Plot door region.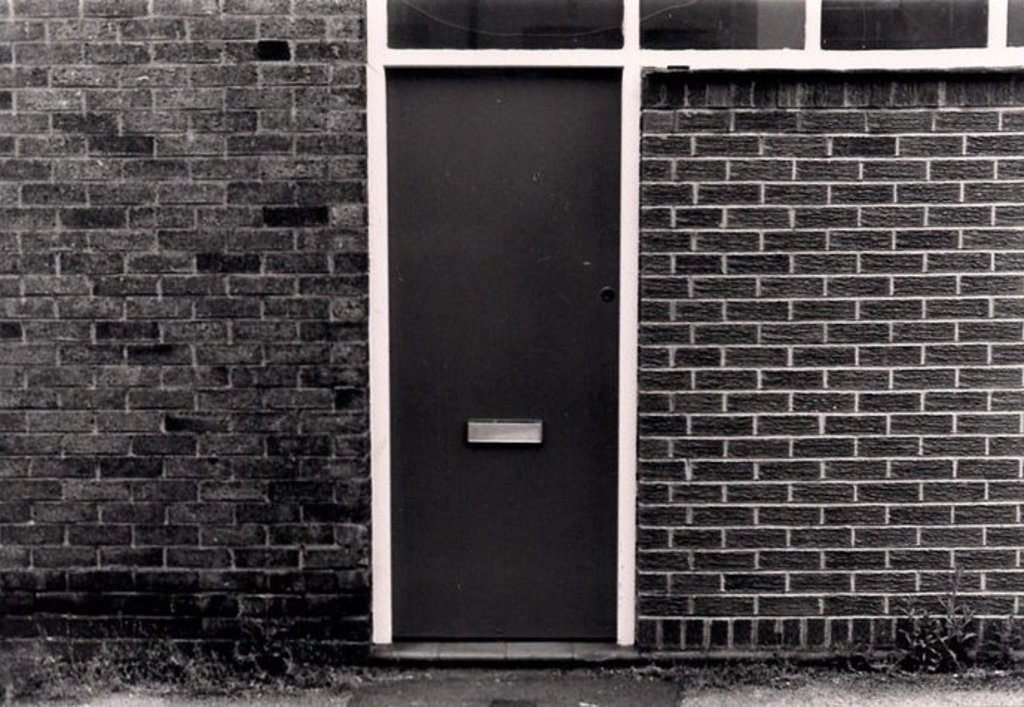
Plotted at 355 53 652 698.
